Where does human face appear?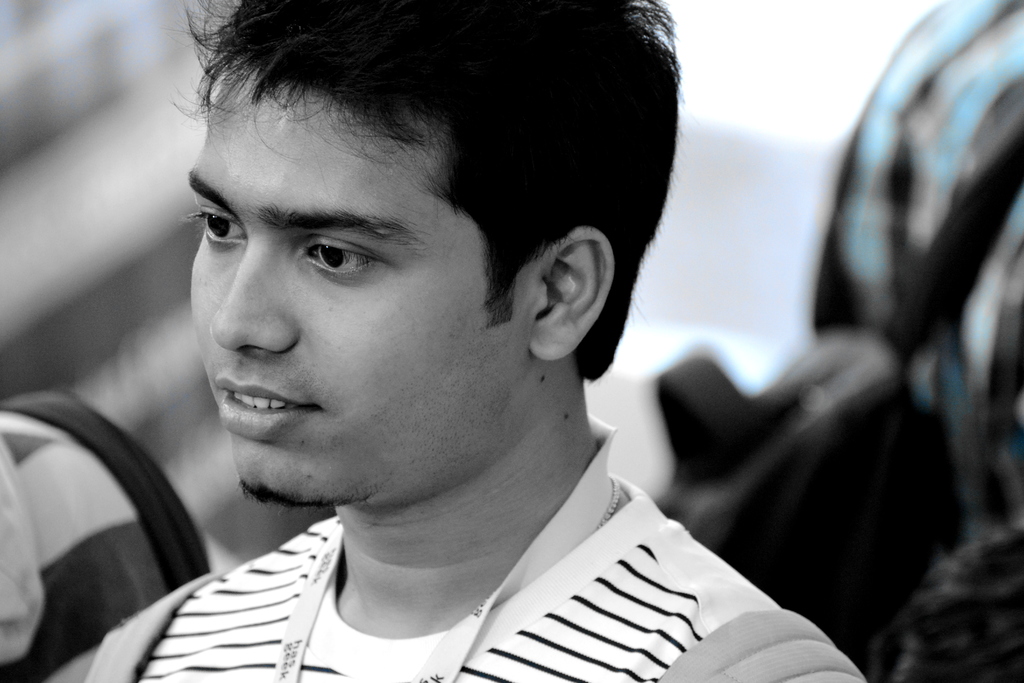
Appears at [x1=189, y1=64, x2=530, y2=506].
